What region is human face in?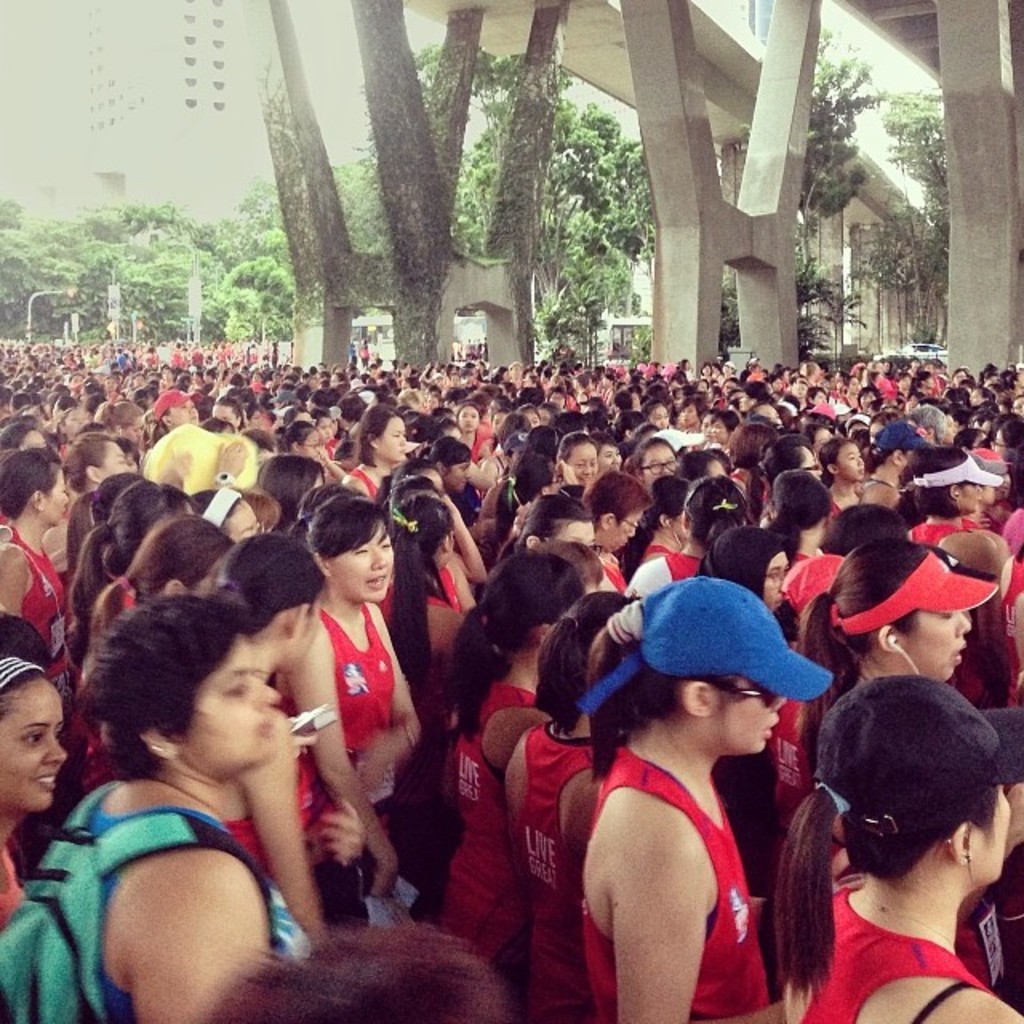
Rect(189, 635, 280, 766).
